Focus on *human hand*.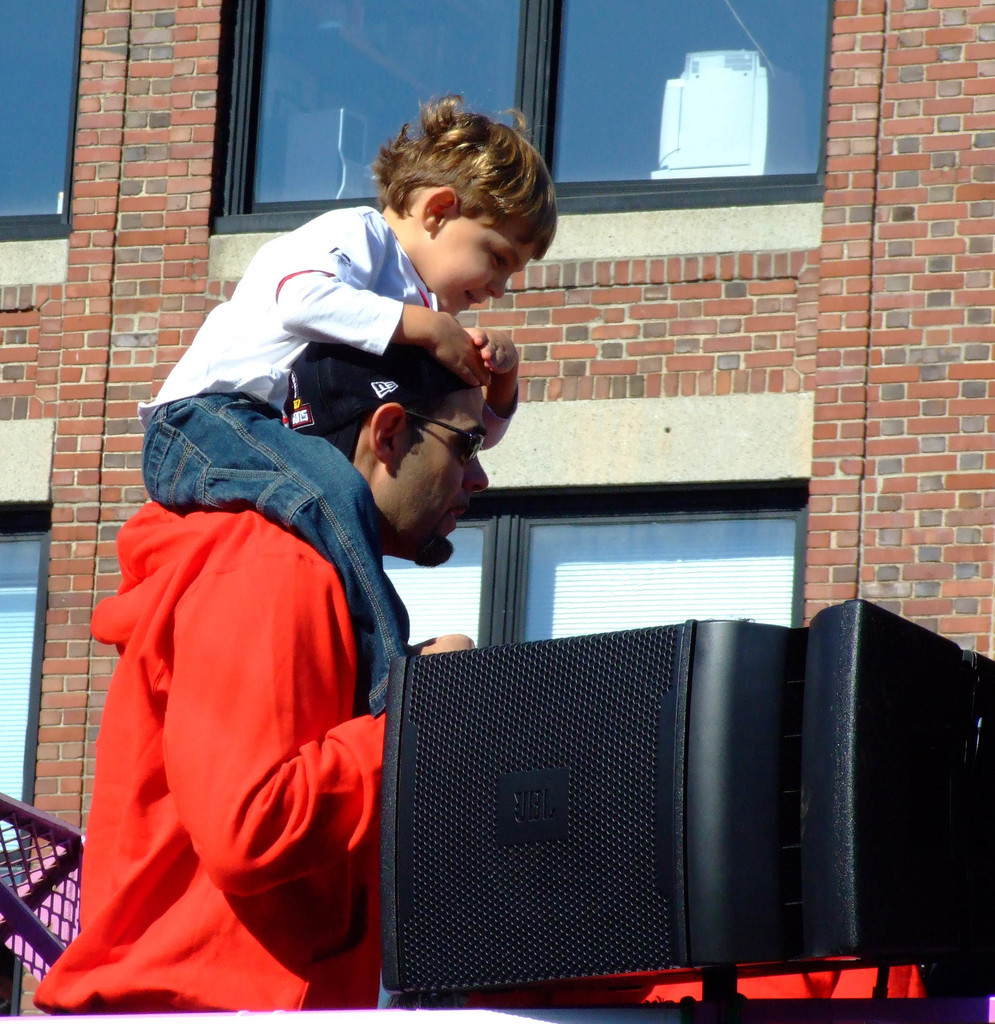
Focused at <bbox>404, 629, 477, 662</bbox>.
